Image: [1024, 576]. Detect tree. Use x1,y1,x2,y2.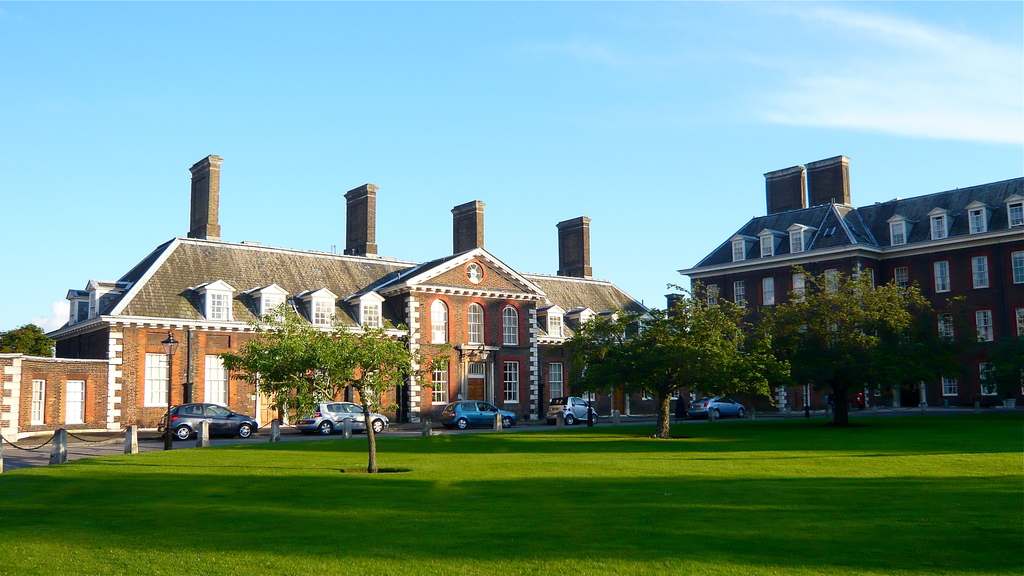
552,291,753,439.
